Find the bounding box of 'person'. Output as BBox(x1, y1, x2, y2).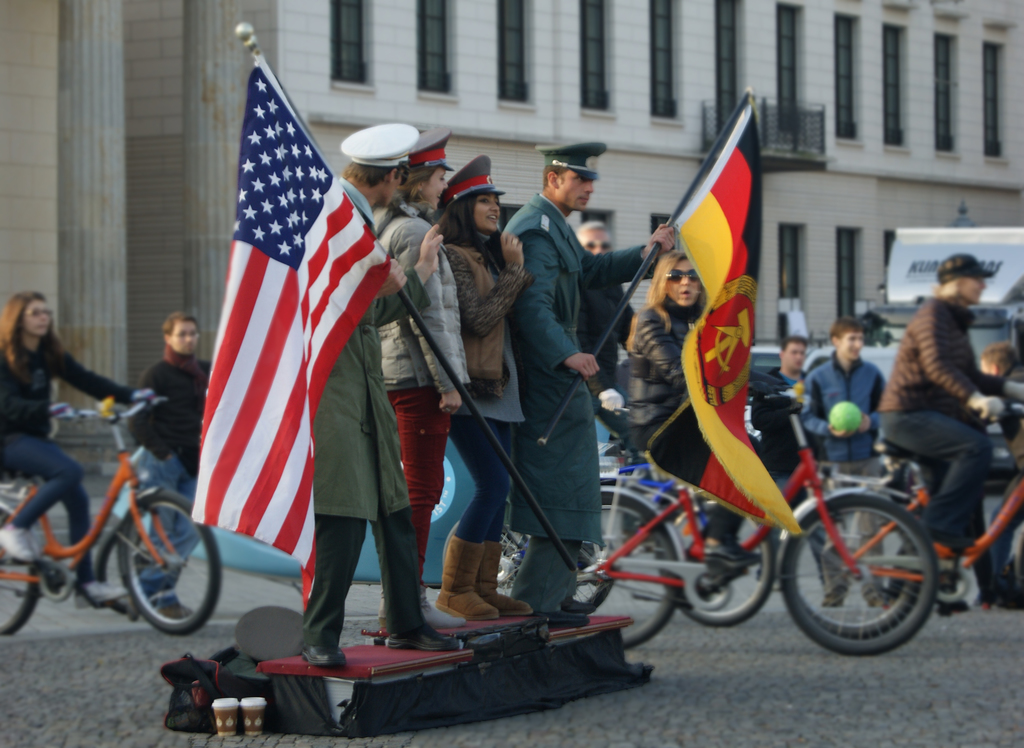
BBox(369, 126, 467, 630).
